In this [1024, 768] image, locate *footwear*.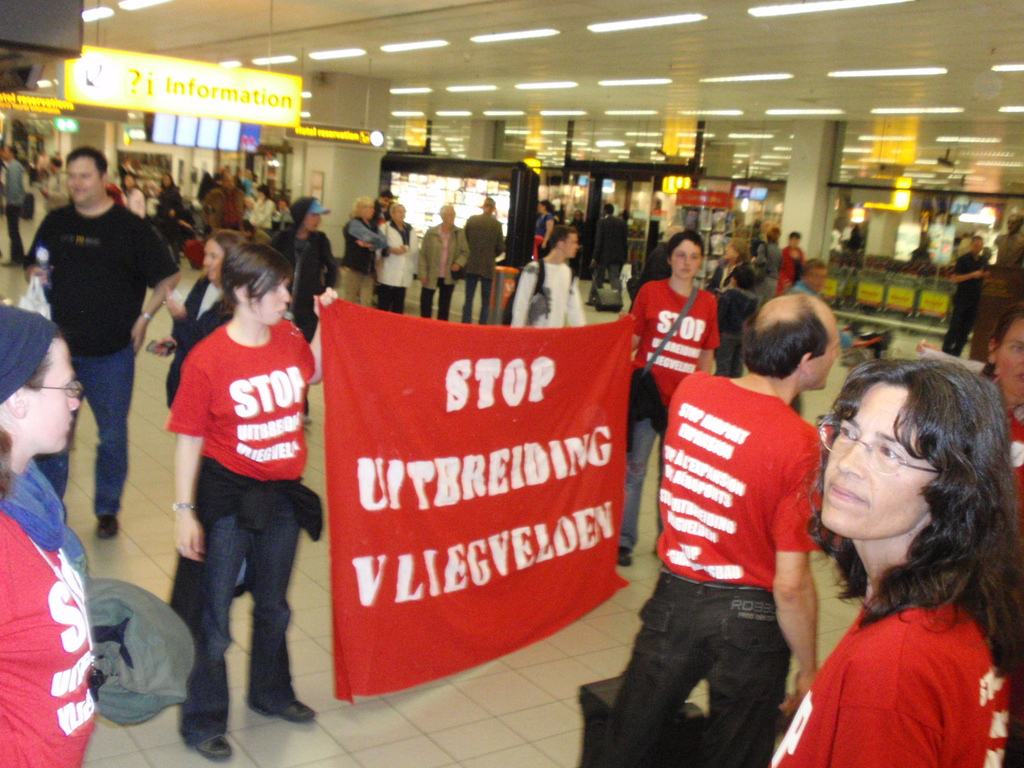
Bounding box: {"x1": 246, "y1": 697, "x2": 324, "y2": 721}.
